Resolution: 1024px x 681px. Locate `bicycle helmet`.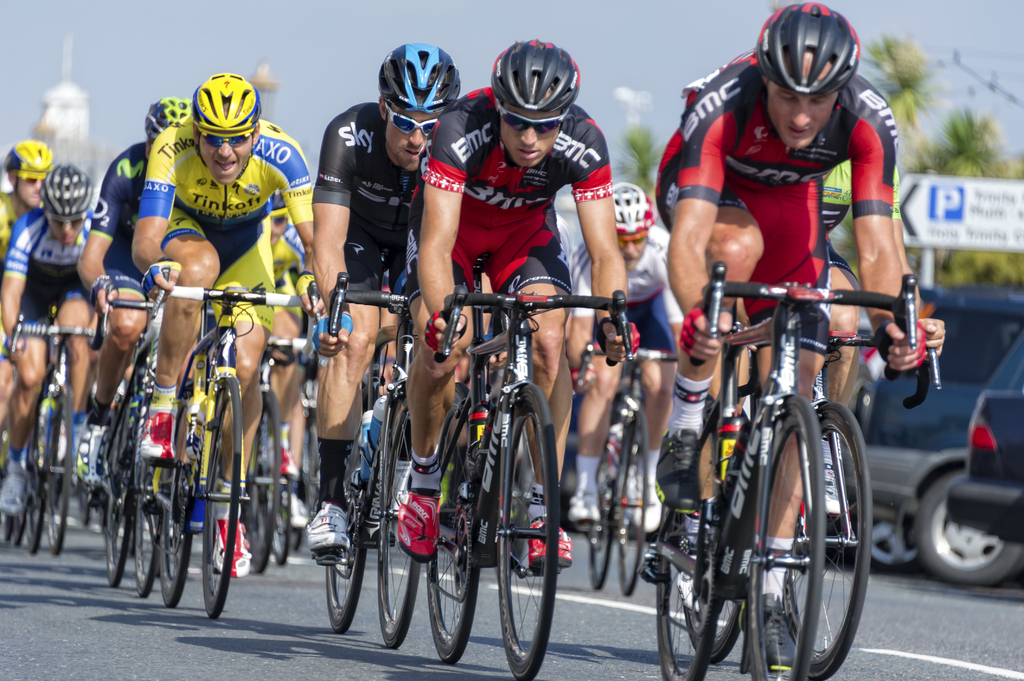
l=147, t=95, r=191, b=136.
